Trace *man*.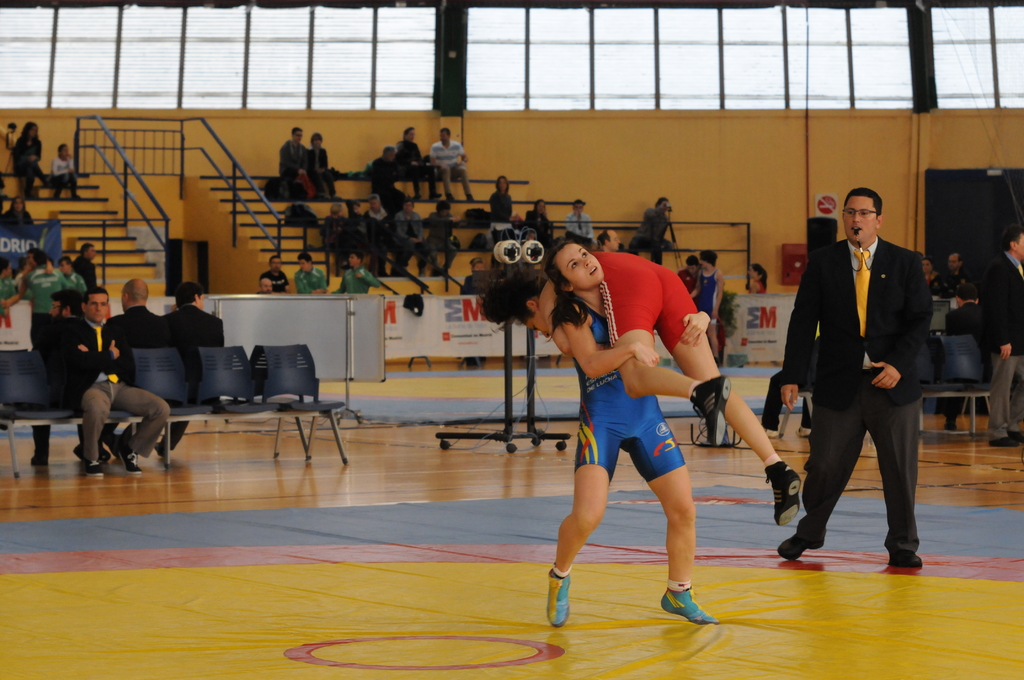
Traced to {"x1": 64, "y1": 288, "x2": 169, "y2": 473}.
